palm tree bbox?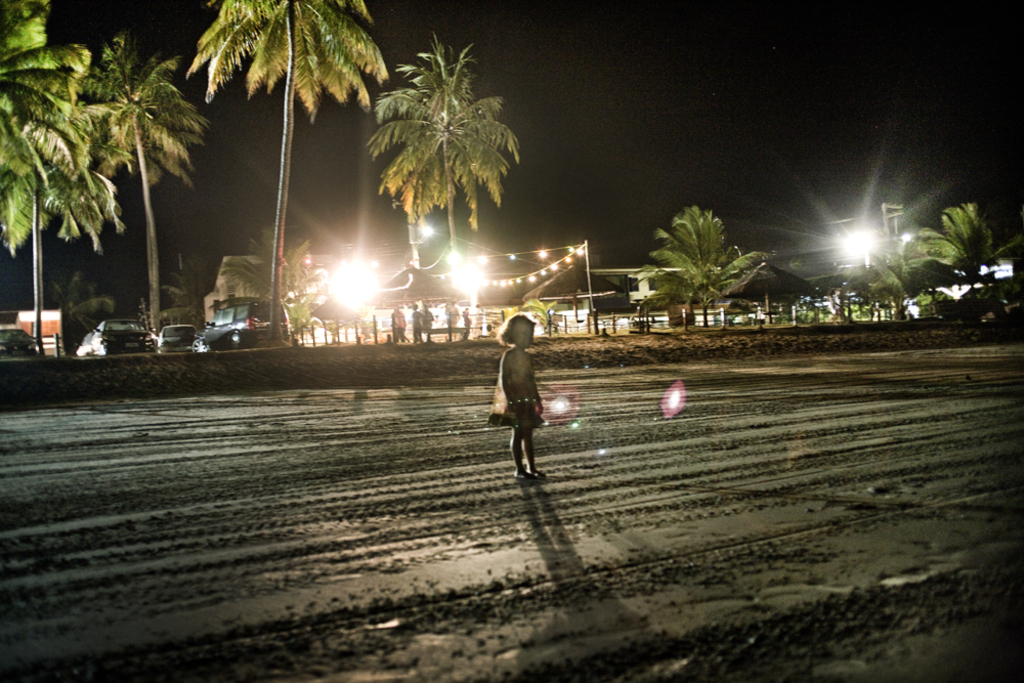
895:194:999:307
